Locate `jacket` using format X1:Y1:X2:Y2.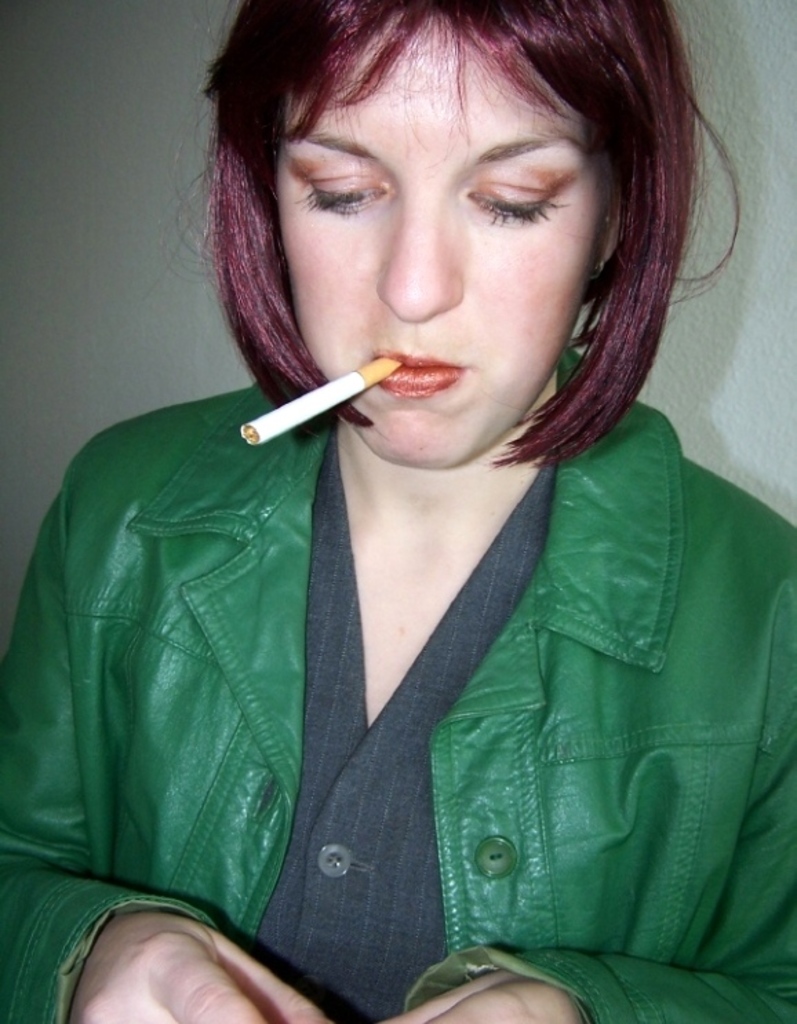
0:164:768:1001.
